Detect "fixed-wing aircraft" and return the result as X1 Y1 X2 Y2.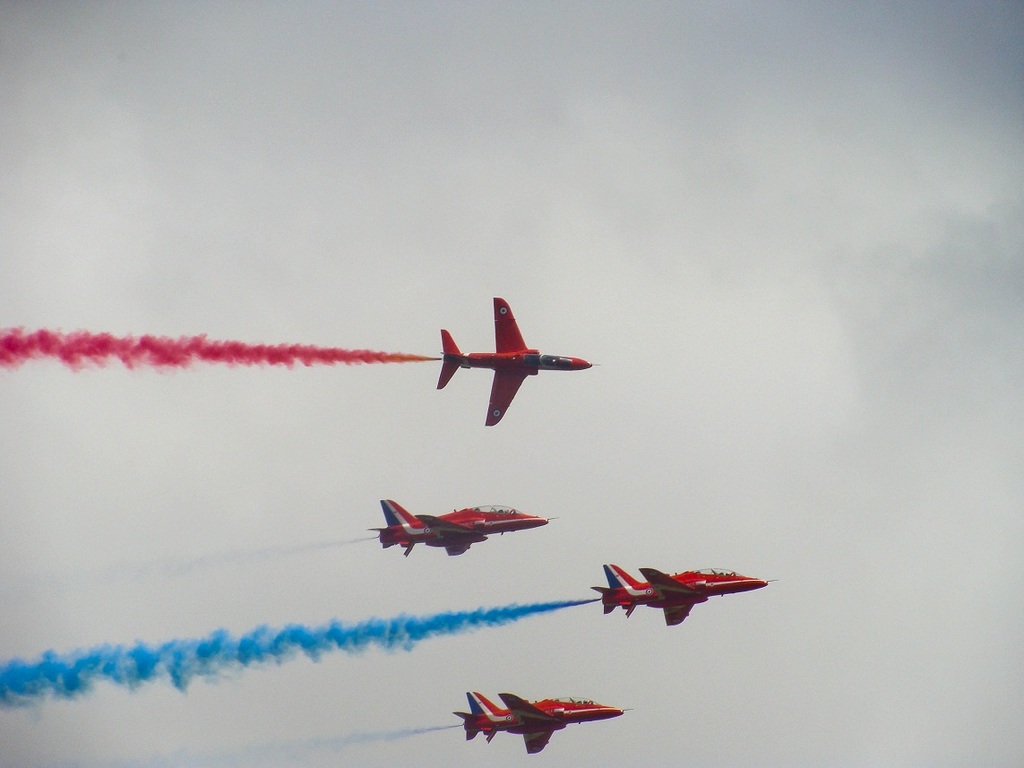
423 296 597 426.
